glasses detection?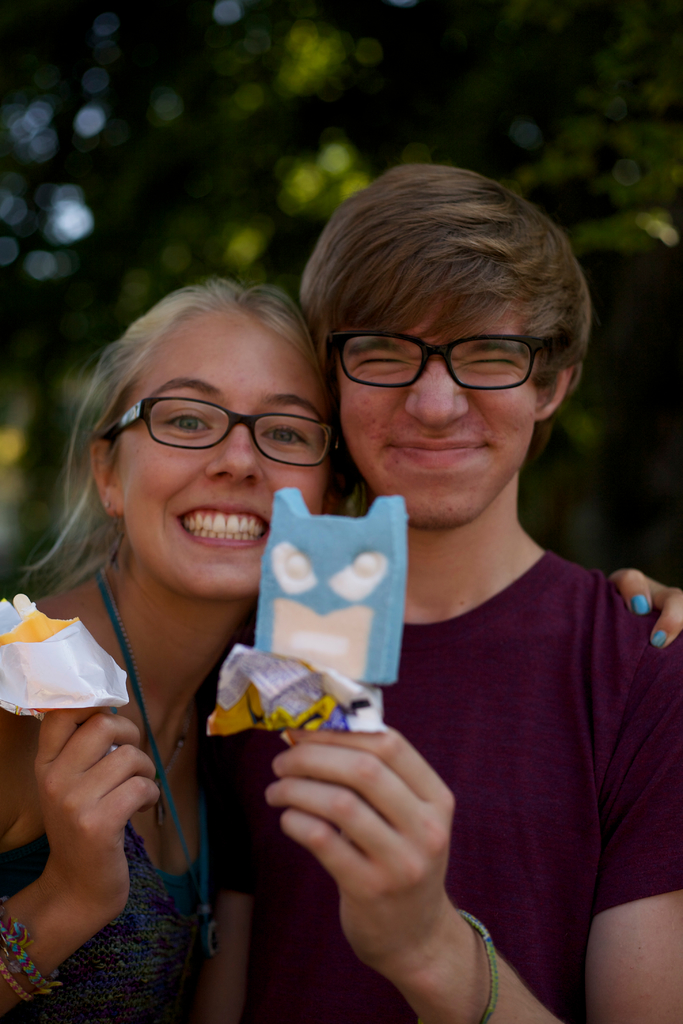
324,328,547,392
